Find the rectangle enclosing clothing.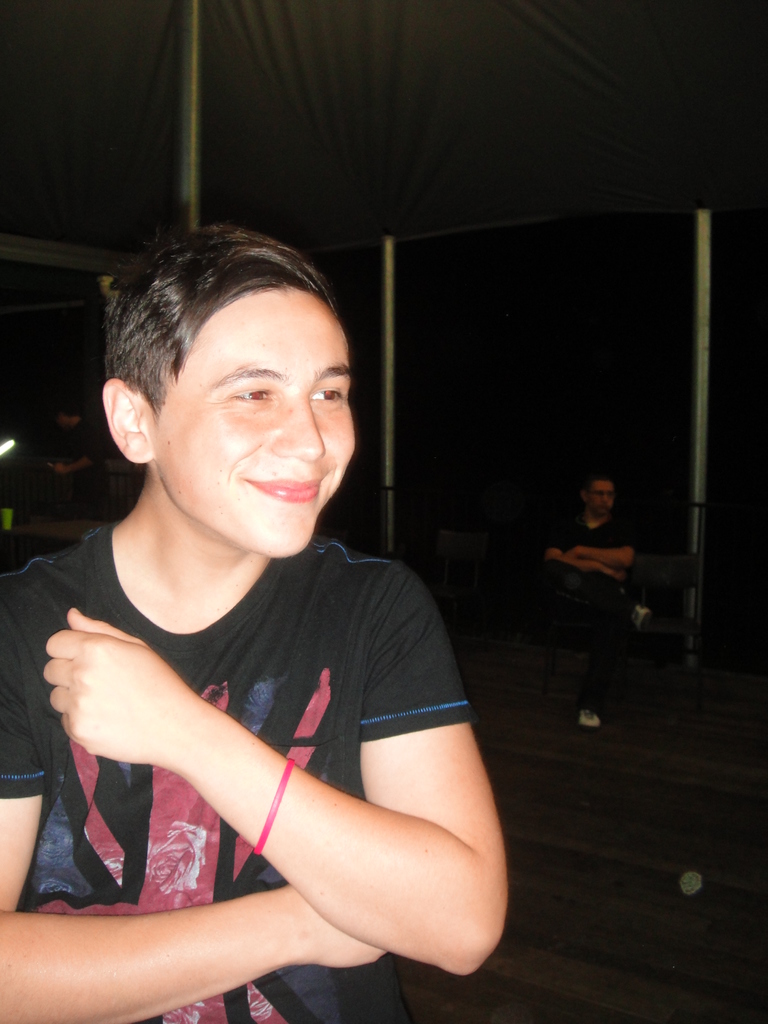
BBox(28, 466, 494, 986).
